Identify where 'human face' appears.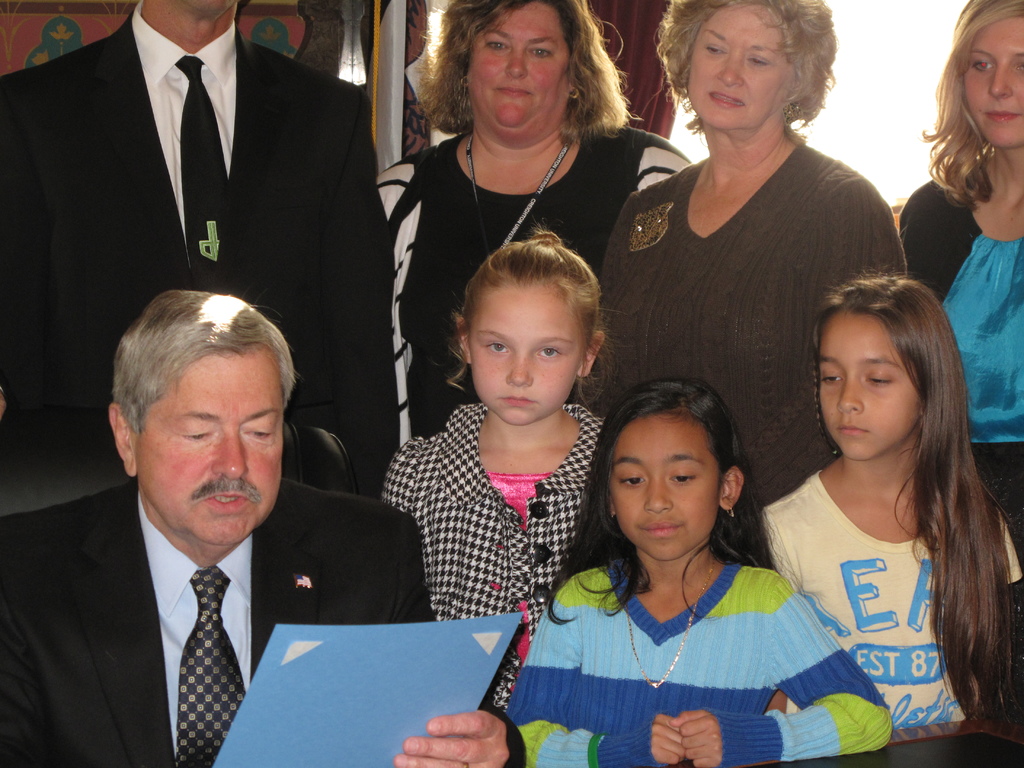
Appears at <bbox>469, 0, 562, 141</bbox>.
